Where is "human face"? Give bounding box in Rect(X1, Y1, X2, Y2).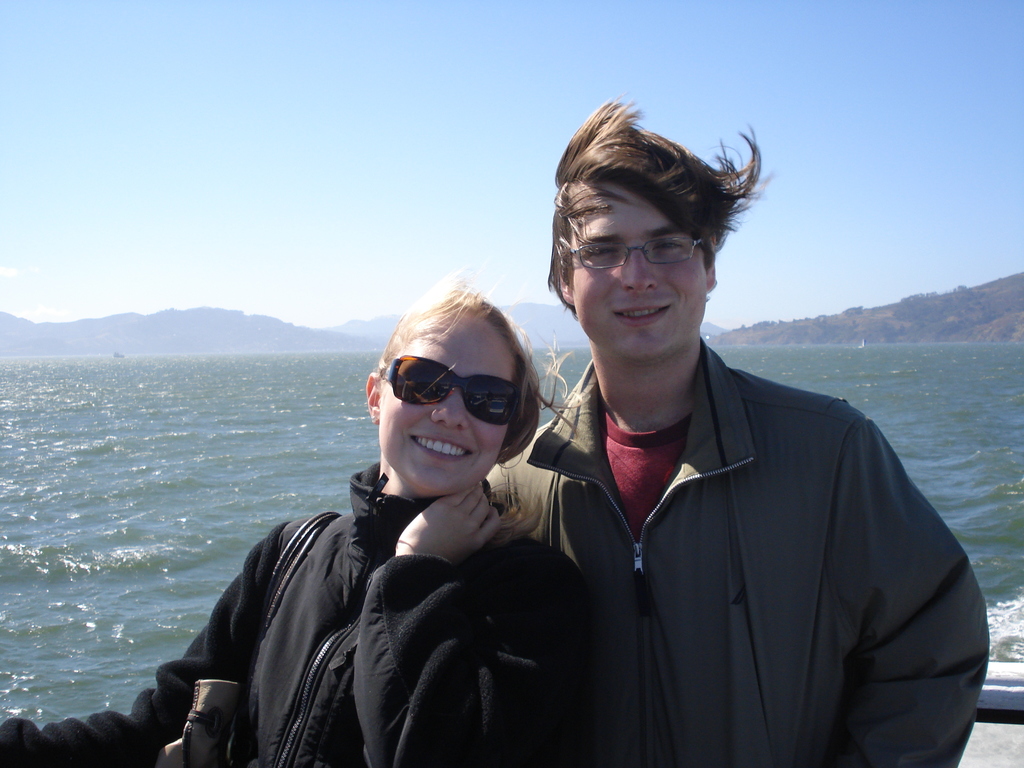
Rect(379, 319, 518, 497).
